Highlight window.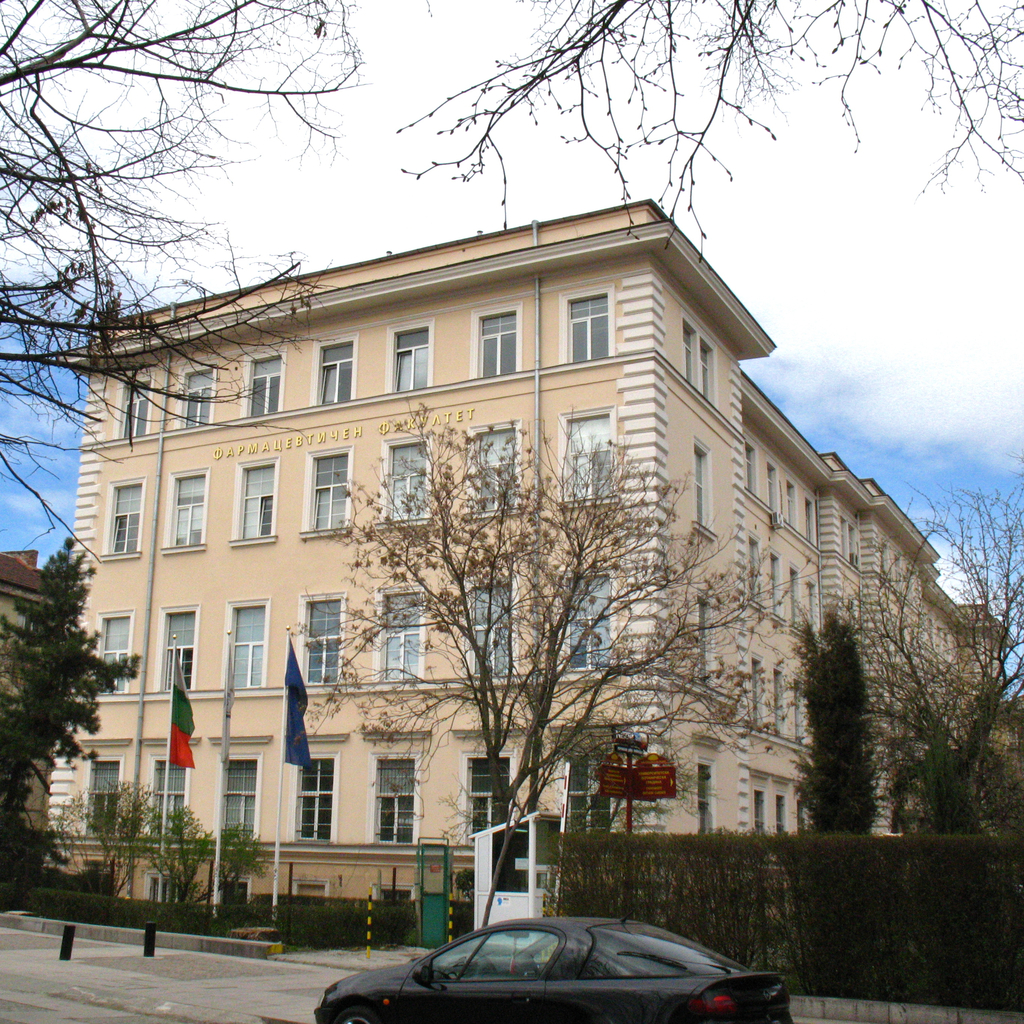
Highlighted region: box(124, 381, 150, 435).
